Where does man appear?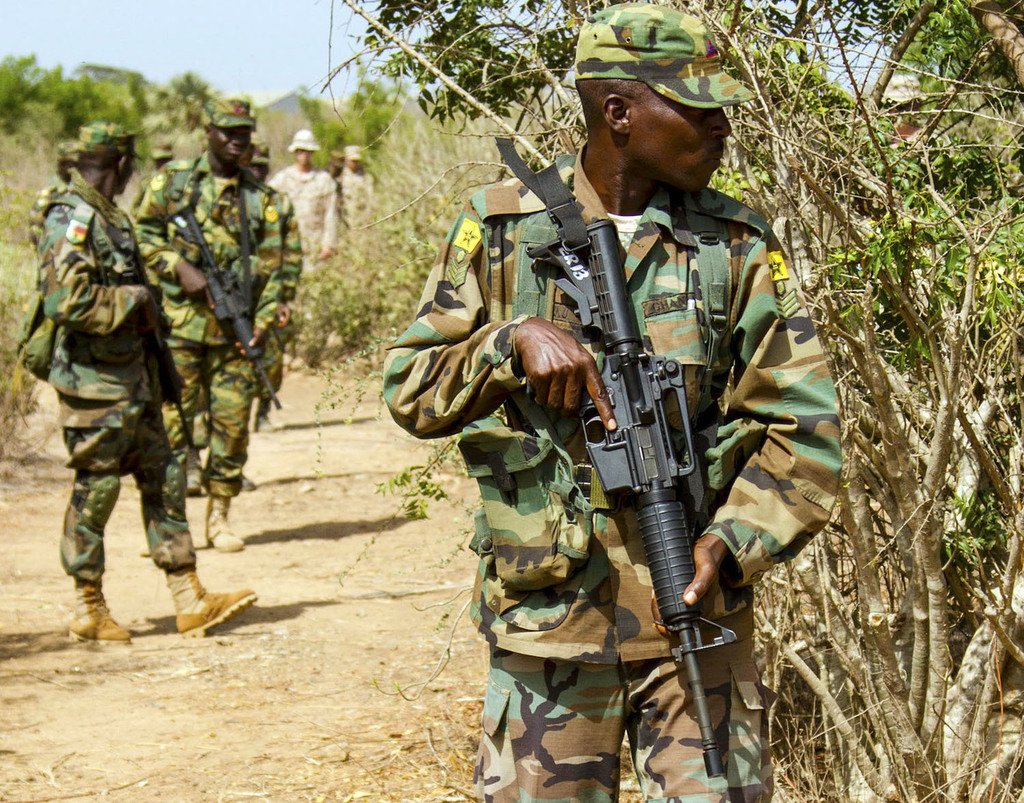
Appears at [384, 0, 845, 802].
